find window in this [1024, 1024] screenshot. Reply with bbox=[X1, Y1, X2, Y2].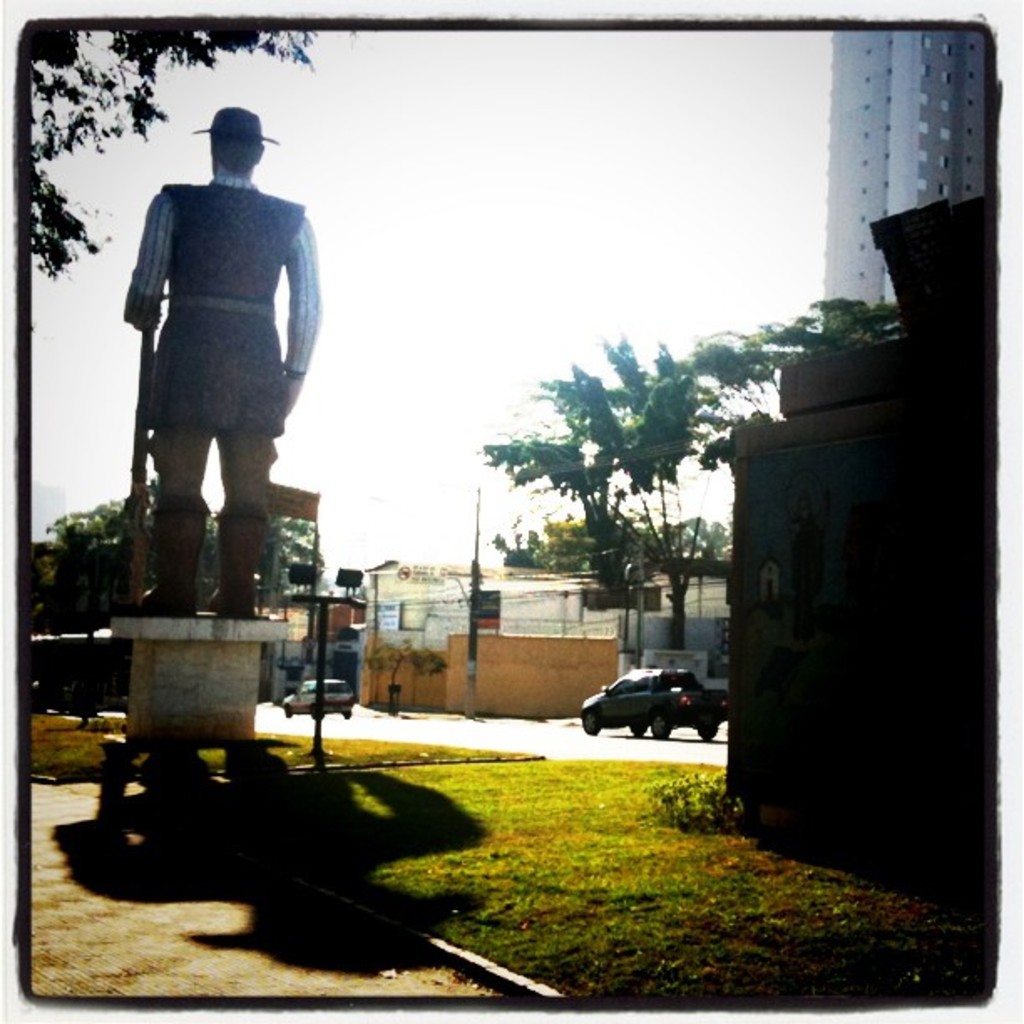
bbox=[883, 62, 895, 75].
